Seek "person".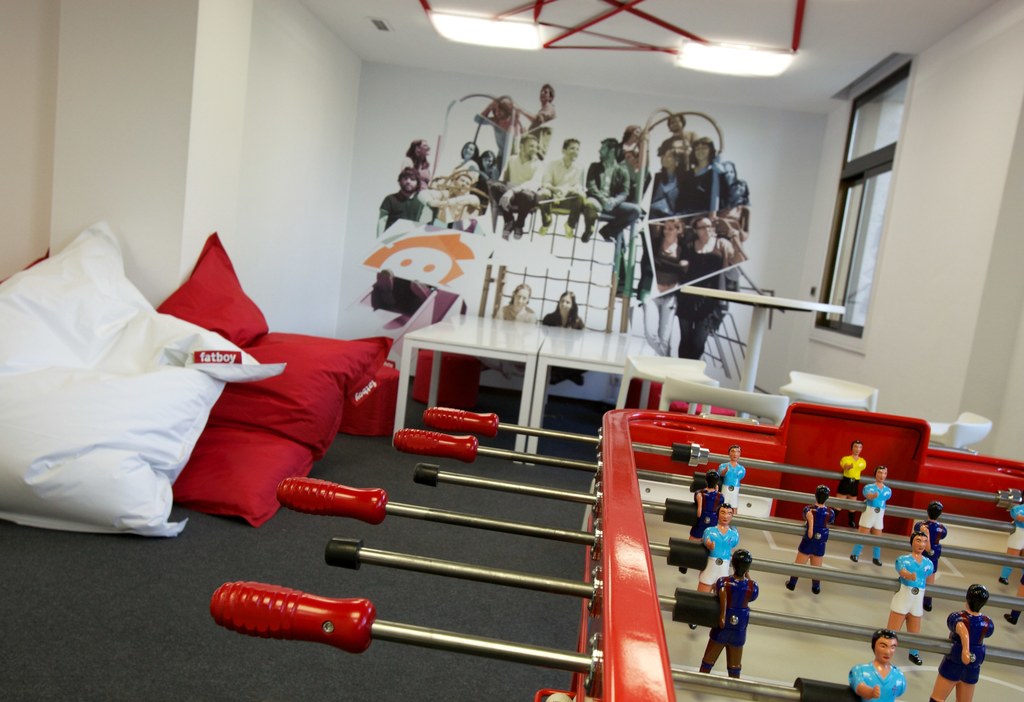
box=[707, 550, 762, 692].
